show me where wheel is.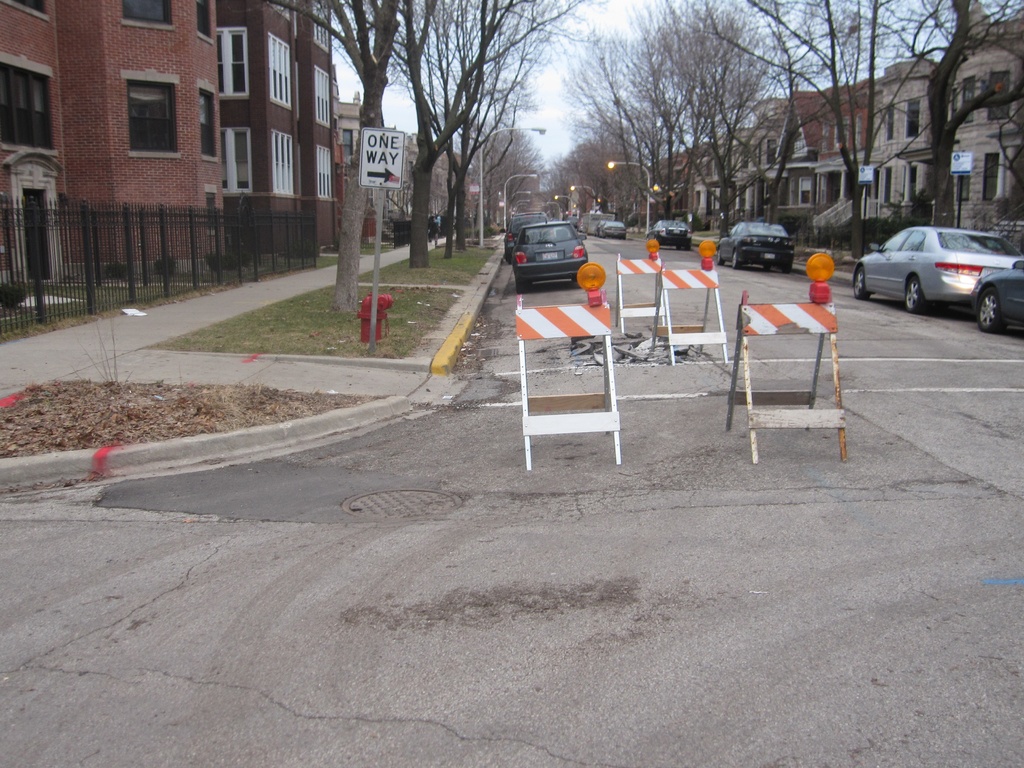
wheel is at Rect(573, 278, 580, 288).
